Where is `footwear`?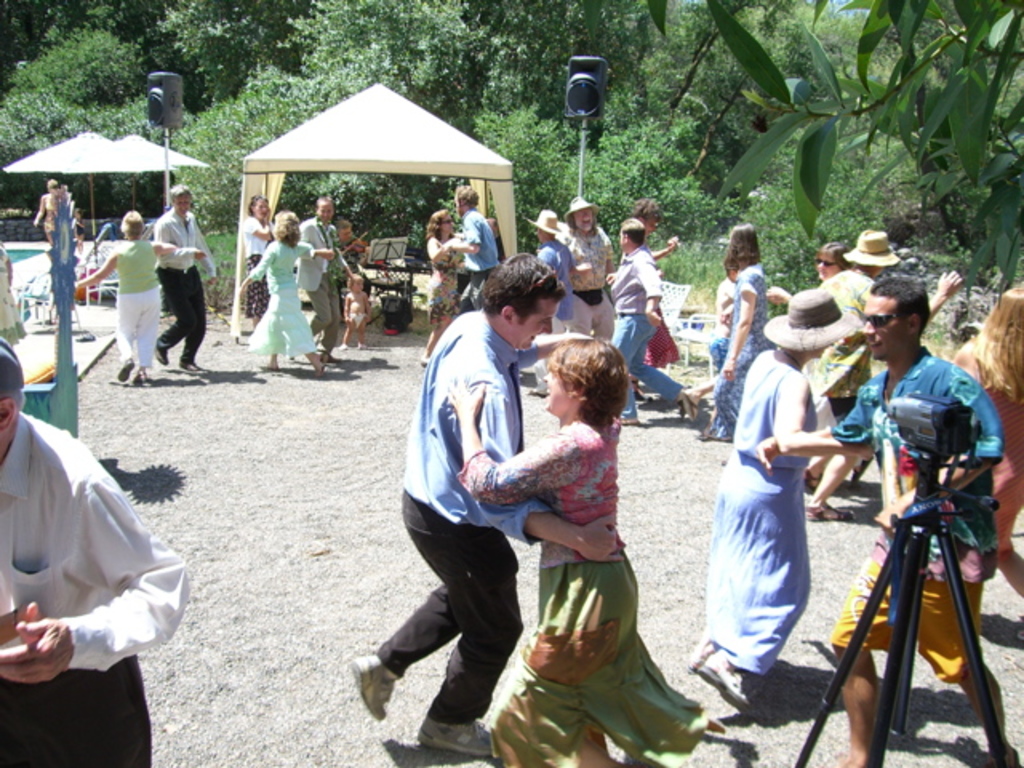
crop(800, 467, 821, 494).
